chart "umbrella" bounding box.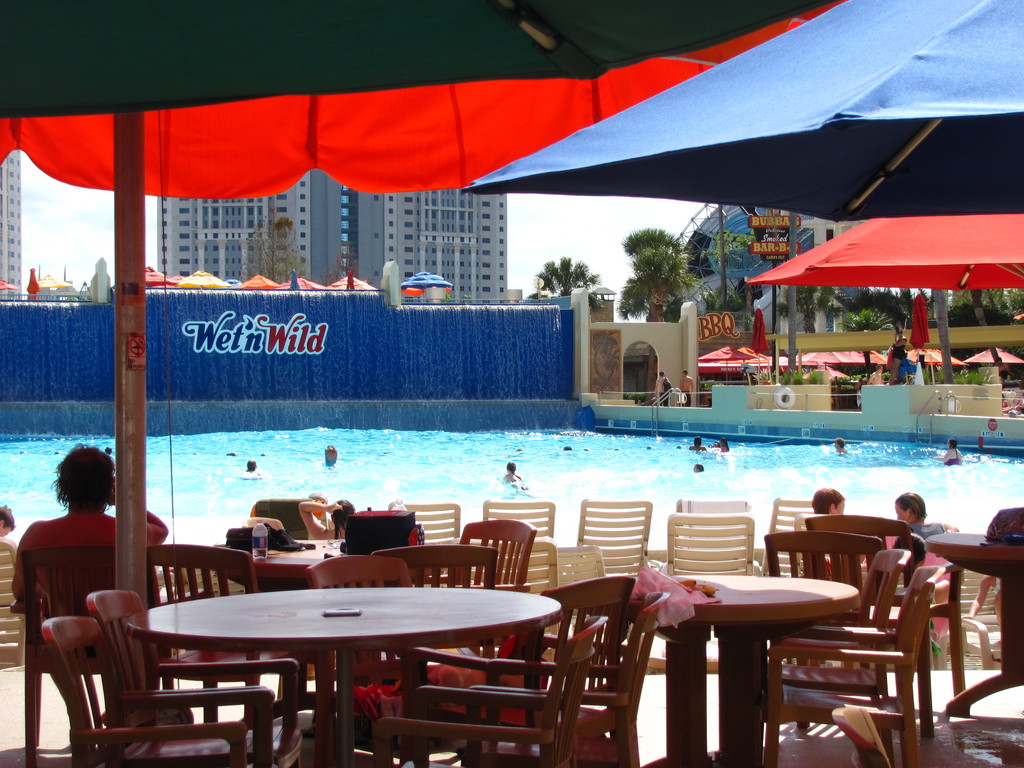
Charted: 0, 0, 842, 195.
